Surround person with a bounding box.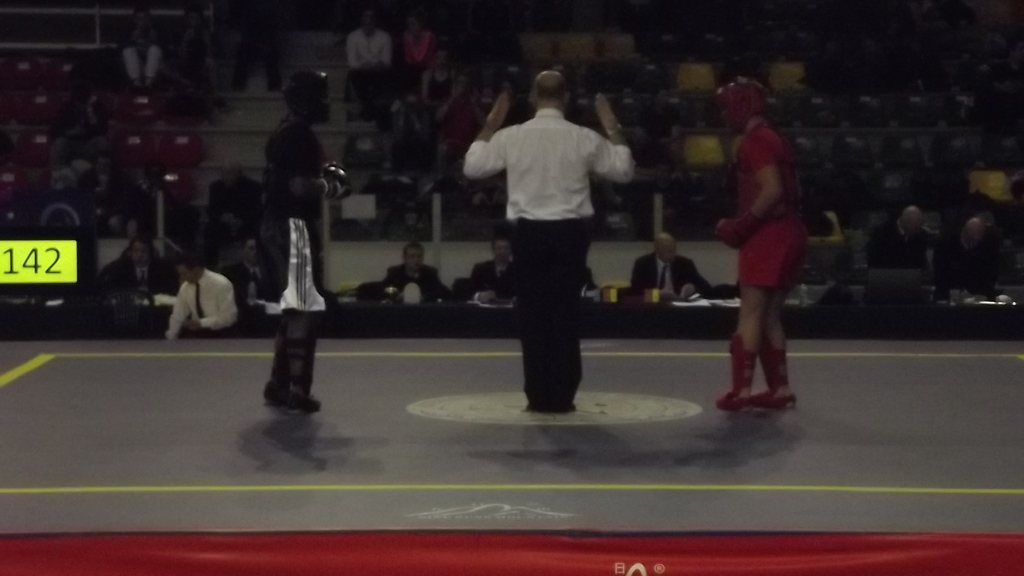
392, 0, 432, 93.
